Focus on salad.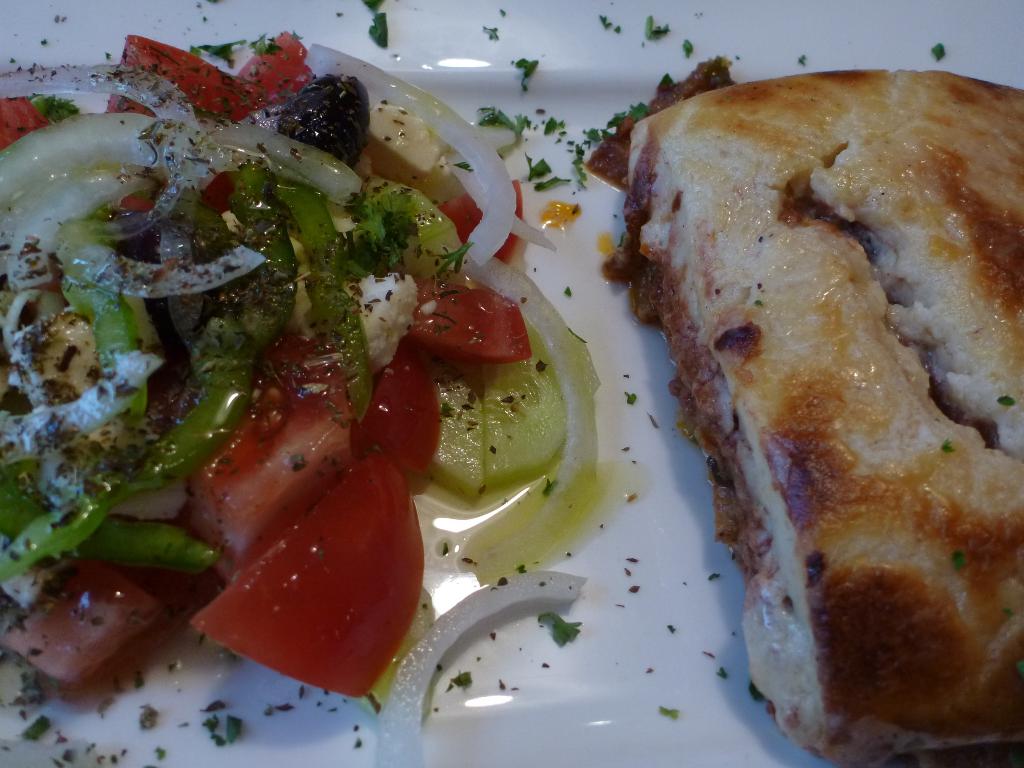
Focused at bbox=[0, 16, 607, 736].
